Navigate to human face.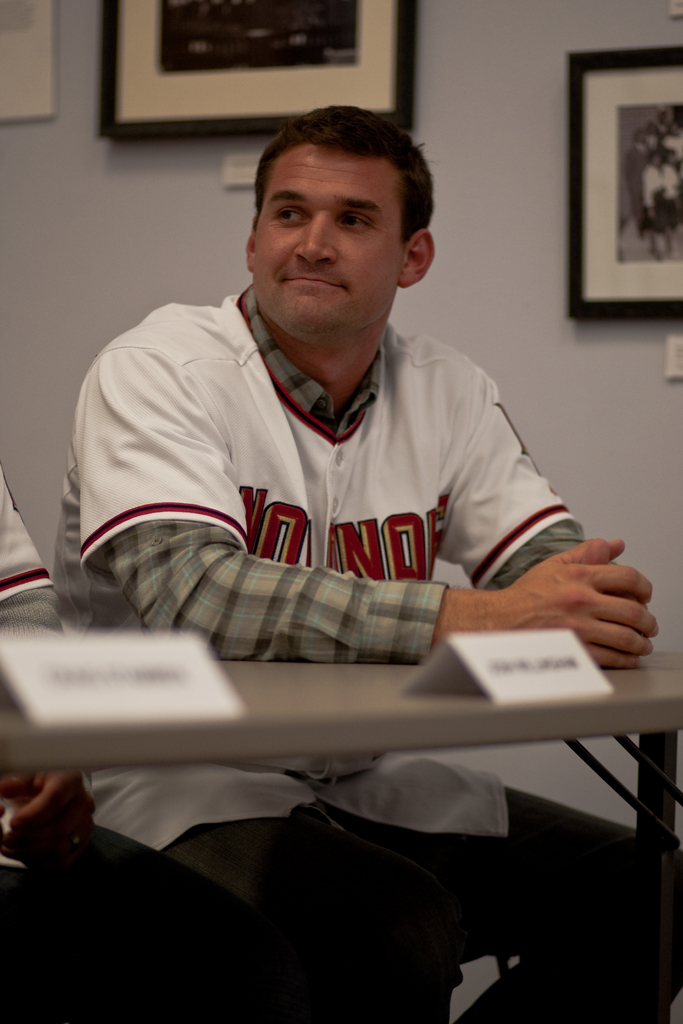
Navigation target: 253,148,404,332.
